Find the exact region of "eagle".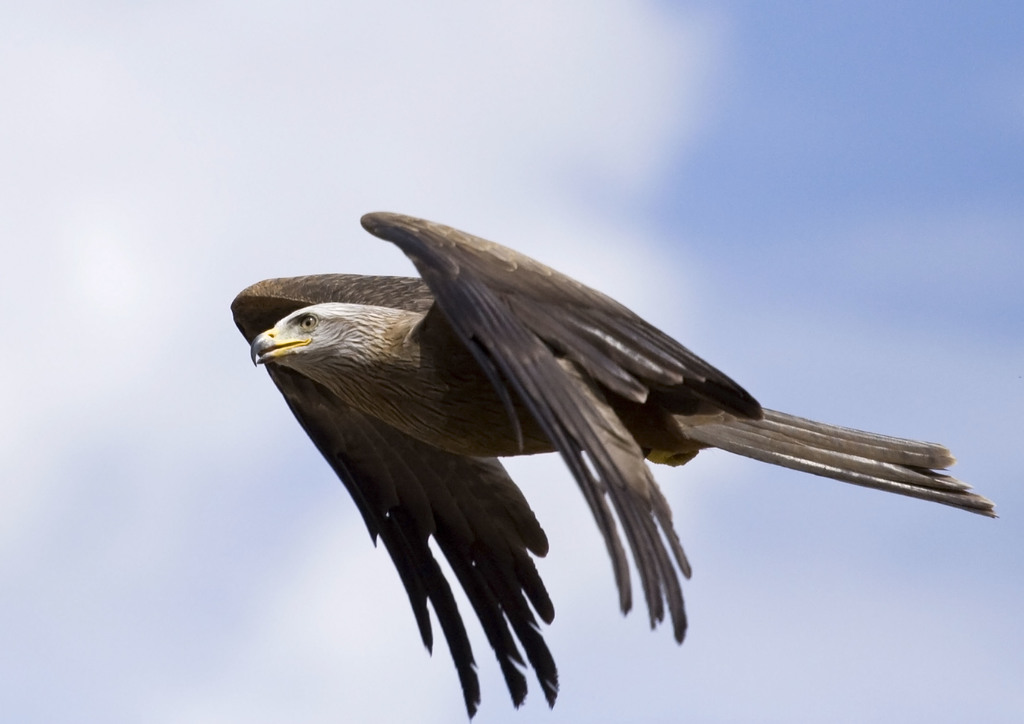
Exact region: region(217, 205, 991, 723).
